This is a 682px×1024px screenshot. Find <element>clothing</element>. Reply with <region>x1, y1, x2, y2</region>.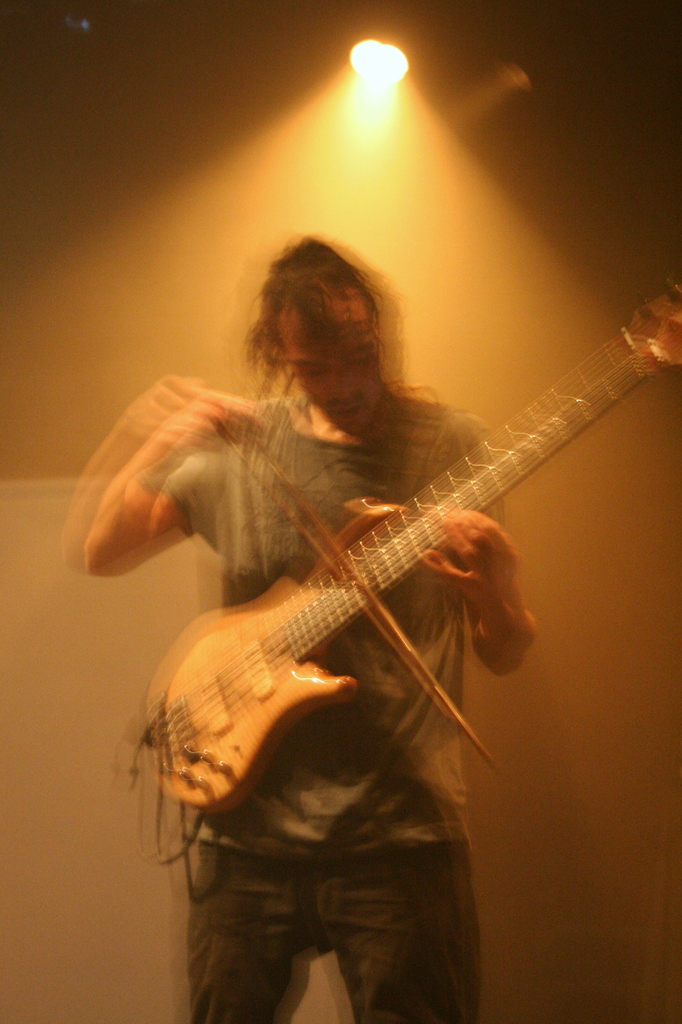
<region>136, 391, 504, 1023</region>.
